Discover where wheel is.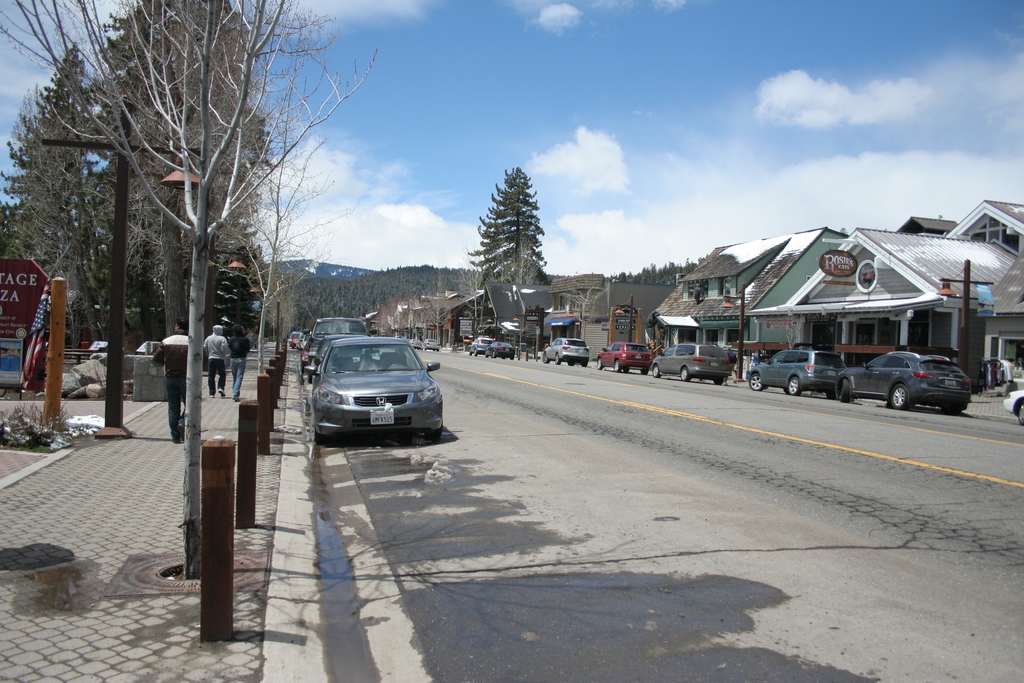
Discovered at x1=748, y1=372, x2=762, y2=390.
